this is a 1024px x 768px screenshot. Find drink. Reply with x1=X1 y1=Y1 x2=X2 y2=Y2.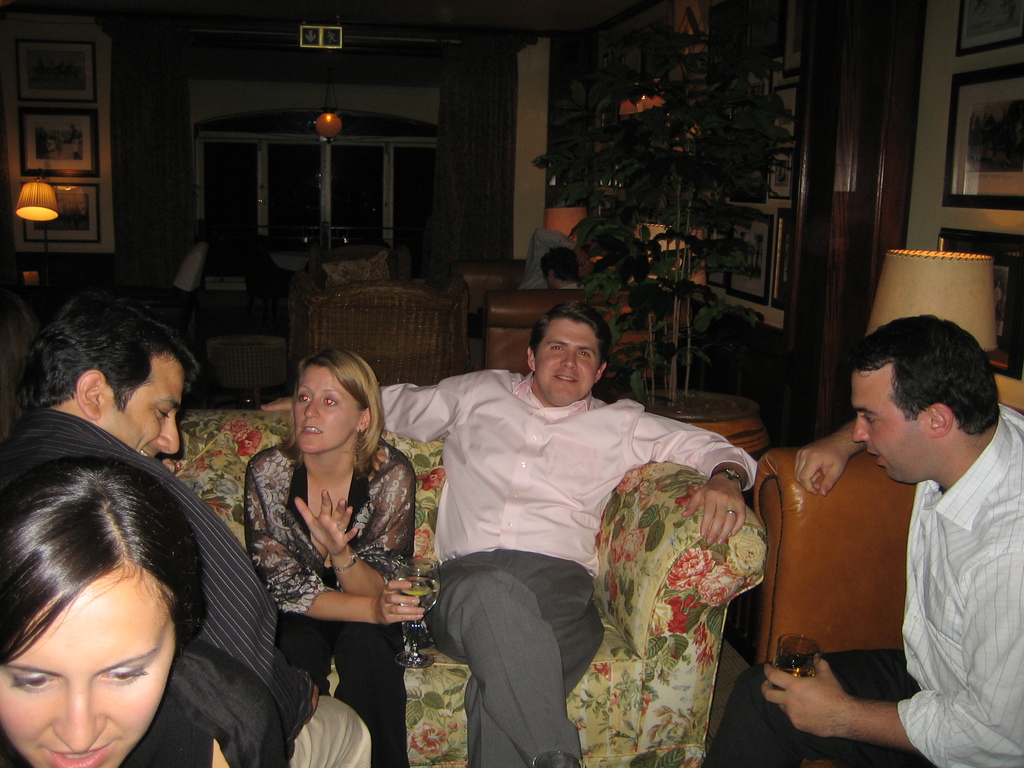
x1=767 y1=661 x2=816 y2=693.
